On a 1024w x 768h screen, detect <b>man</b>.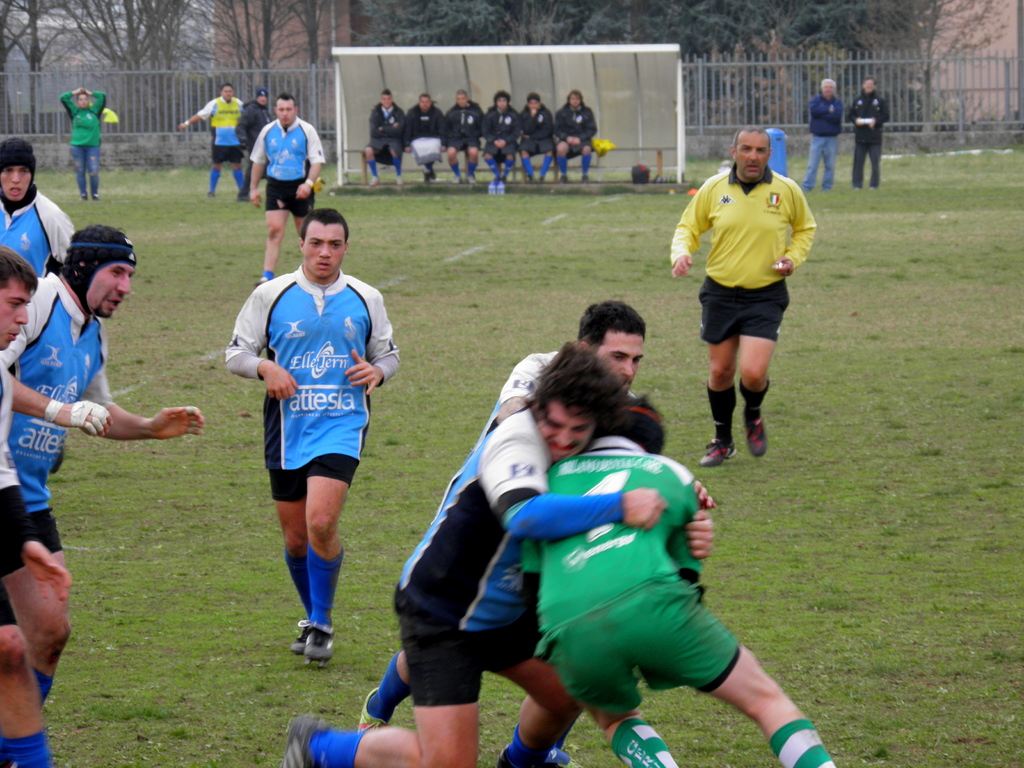
bbox(0, 246, 73, 767).
